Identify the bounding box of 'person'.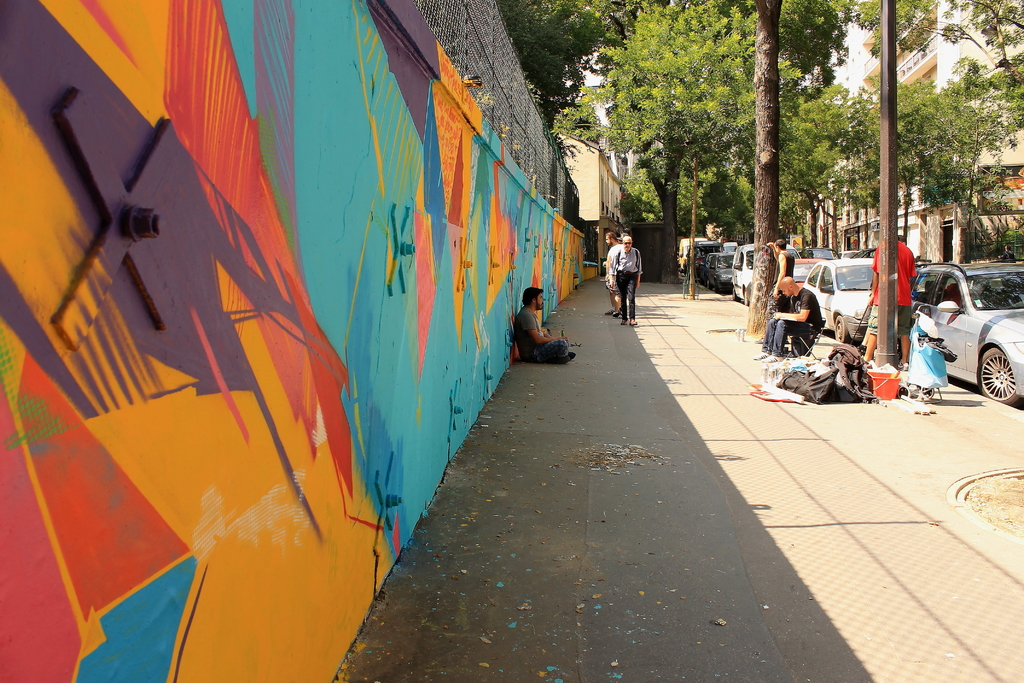
[left=511, top=286, right=569, bottom=363].
